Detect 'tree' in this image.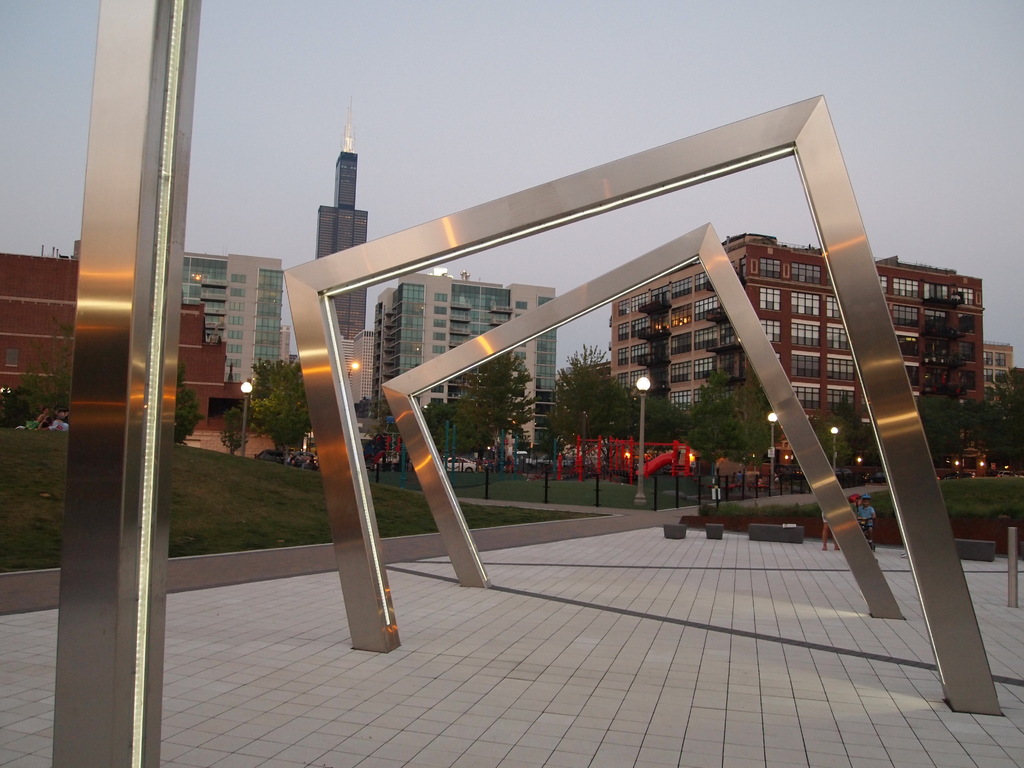
Detection: BBox(821, 394, 884, 484).
